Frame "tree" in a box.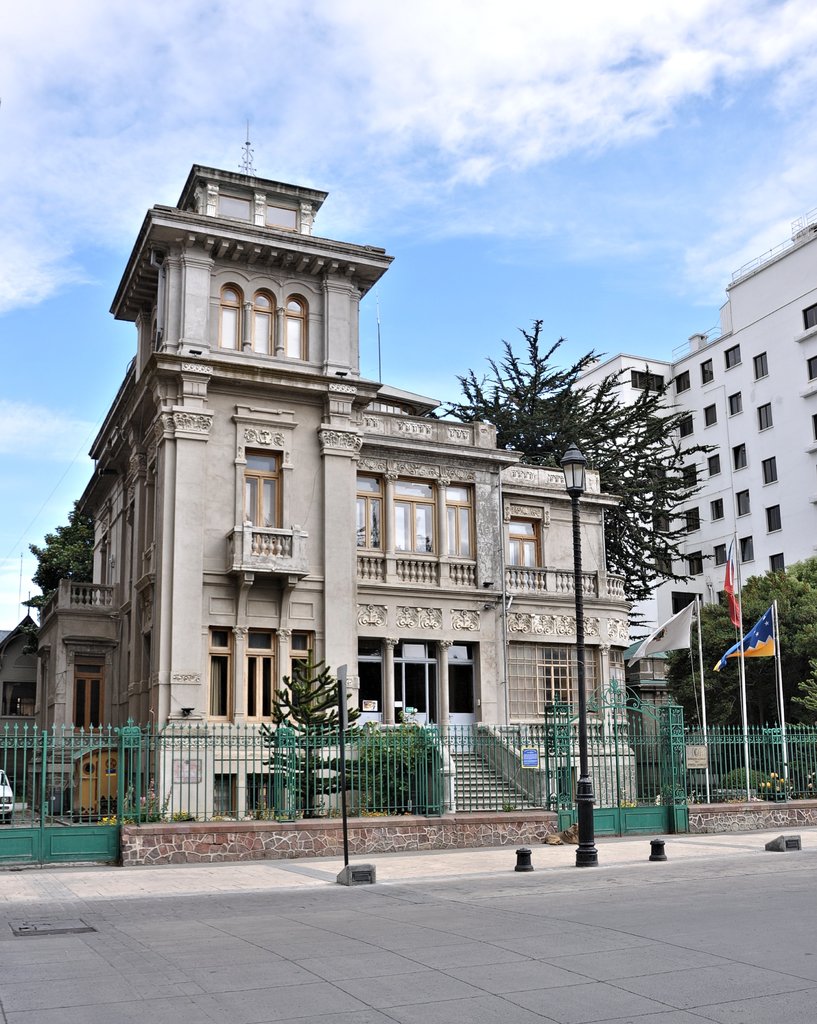
left=649, top=554, right=816, bottom=798.
